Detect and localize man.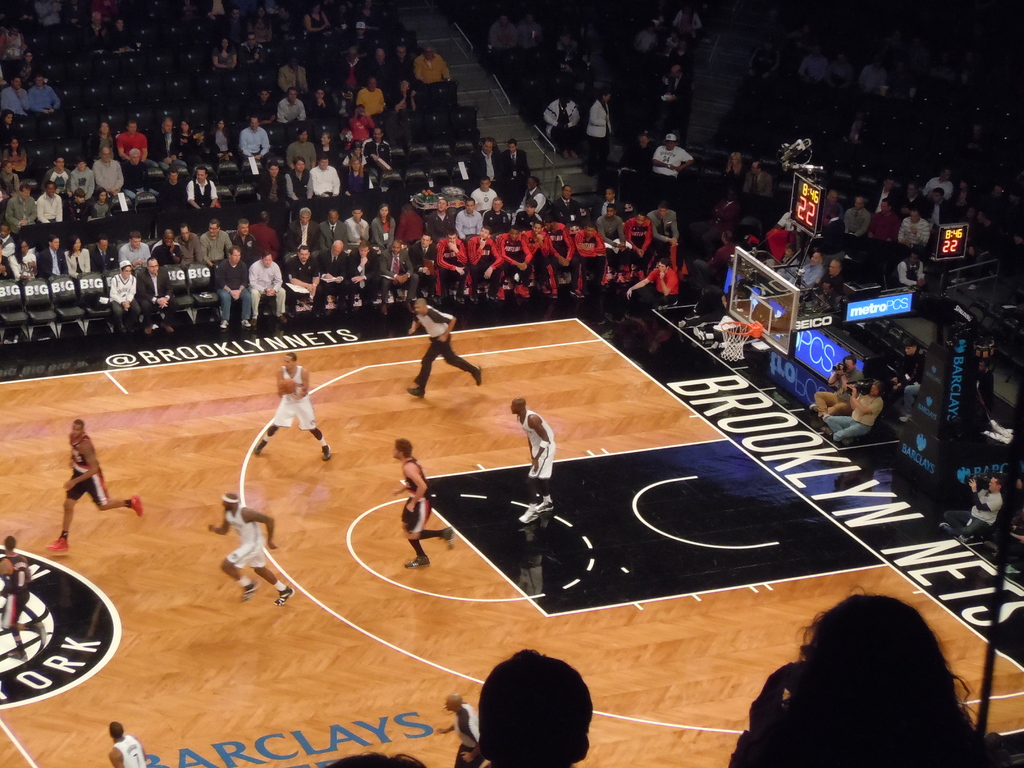
Localized at region(8, 182, 38, 235).
